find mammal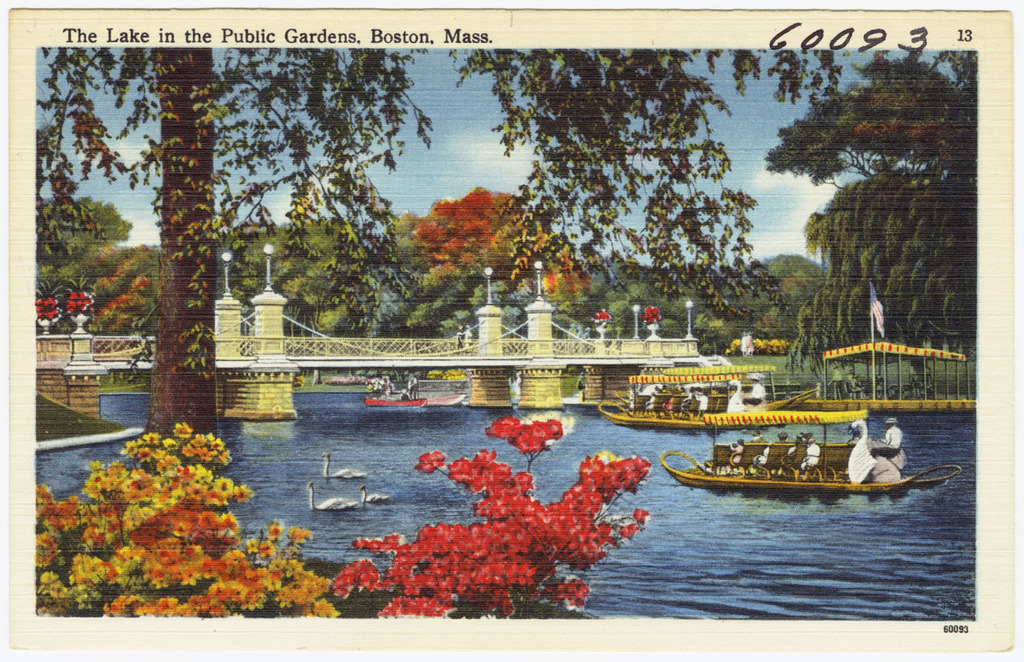
399/387/407/399
